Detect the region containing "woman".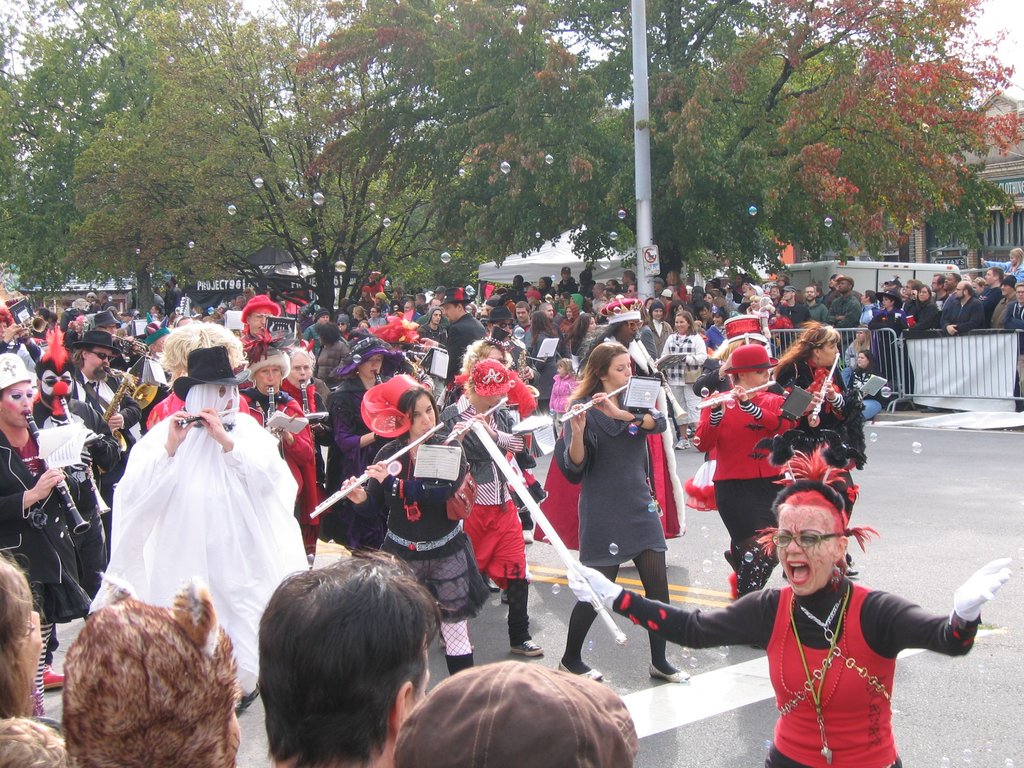
908/282/941/331.
